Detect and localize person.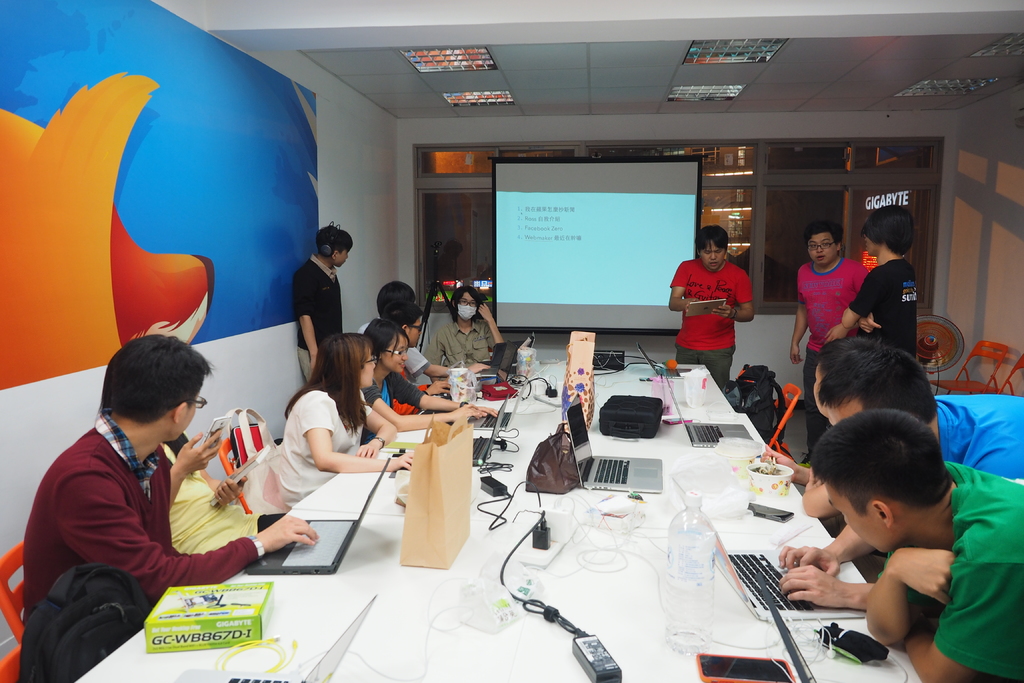
Localized at {"left": 776, "top": 349, "right": 1023, "bottom": 589}.
